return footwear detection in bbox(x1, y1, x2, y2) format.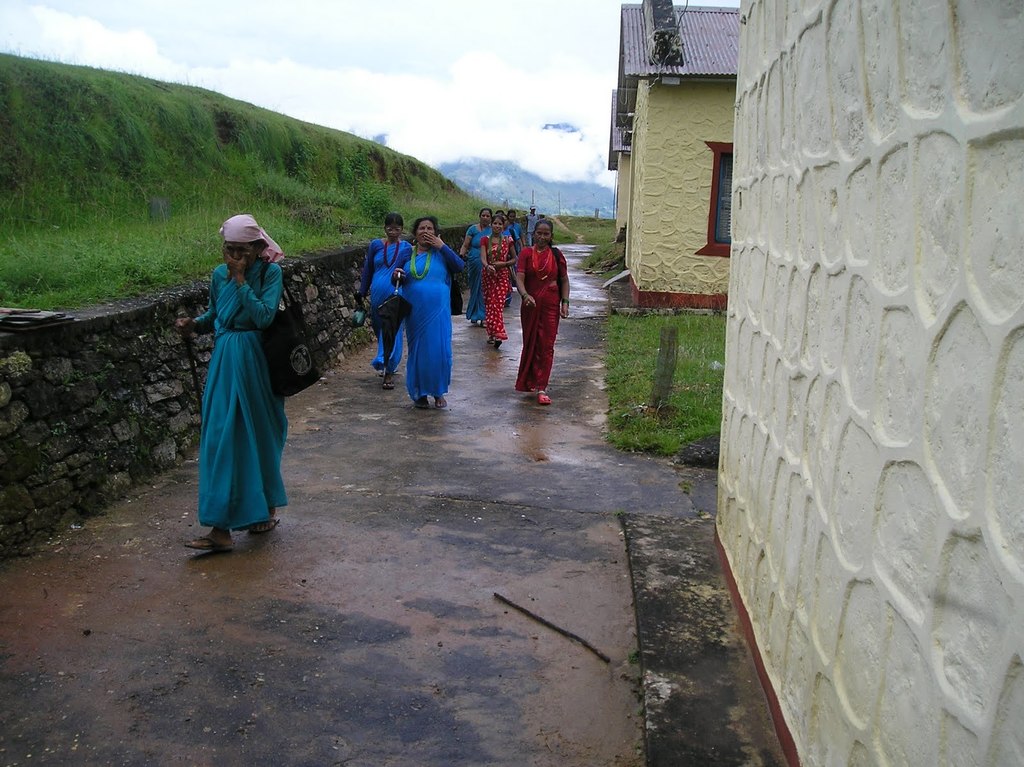
bbox(503, 305, 511, 307).
